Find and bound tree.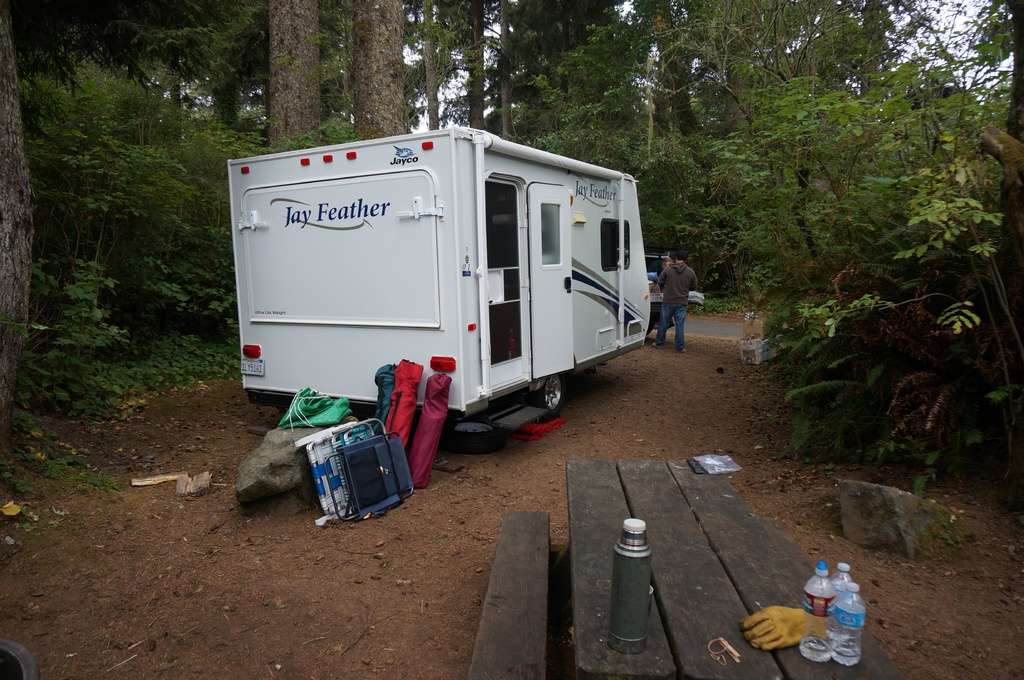
Bound: {"x1": 412, "y1": 0, "x2": 477, "y2": 131}.
